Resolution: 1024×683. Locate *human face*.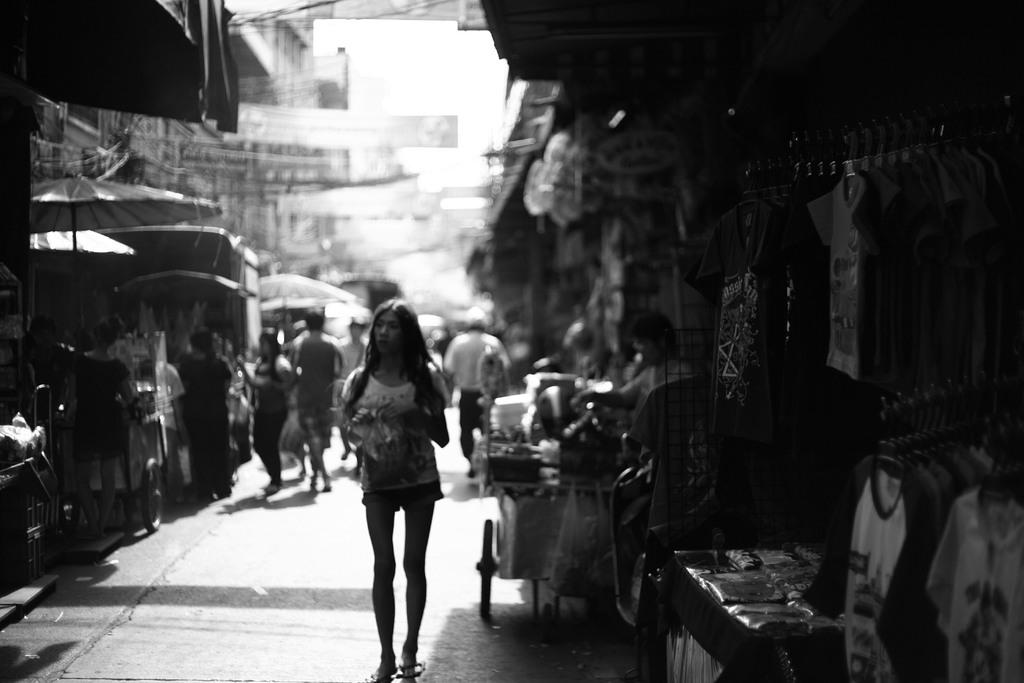
638/333/659/365.
